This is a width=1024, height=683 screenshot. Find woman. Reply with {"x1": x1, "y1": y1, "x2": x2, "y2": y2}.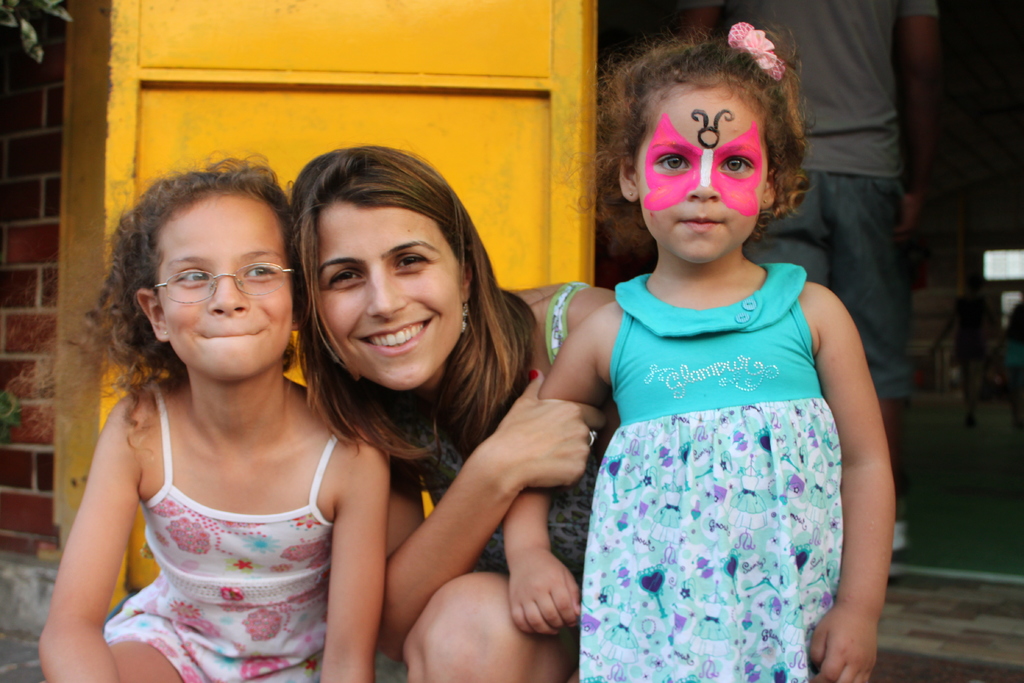
{"x1": 255, "y1": 136, "x2": 595, "y2": 677}.
